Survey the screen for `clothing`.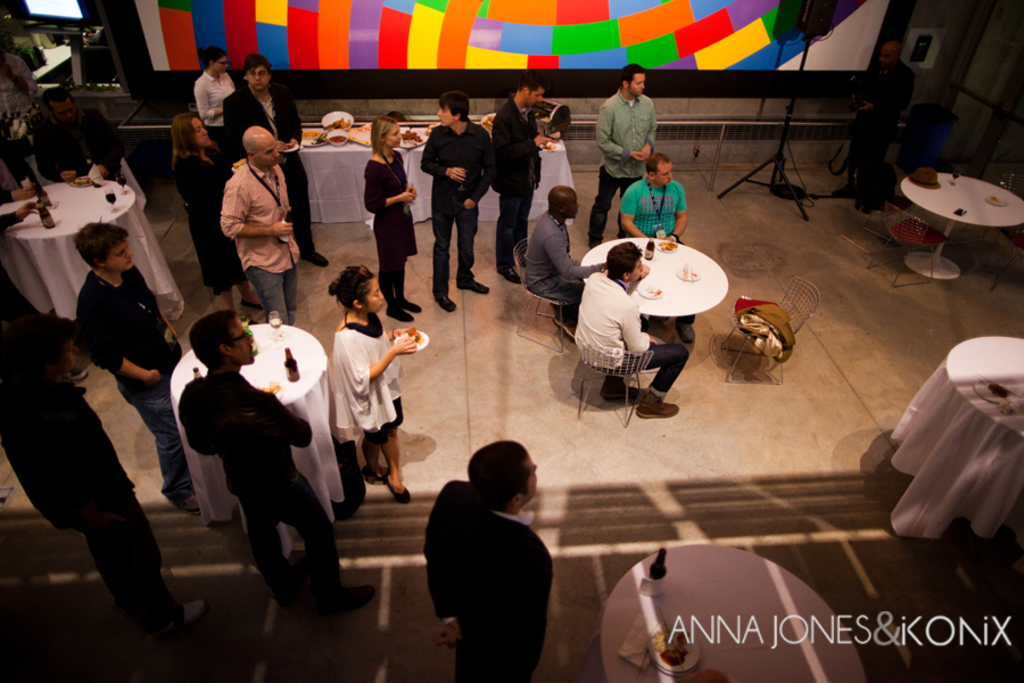
Survey found: detection(223, 158, 298, 320).
